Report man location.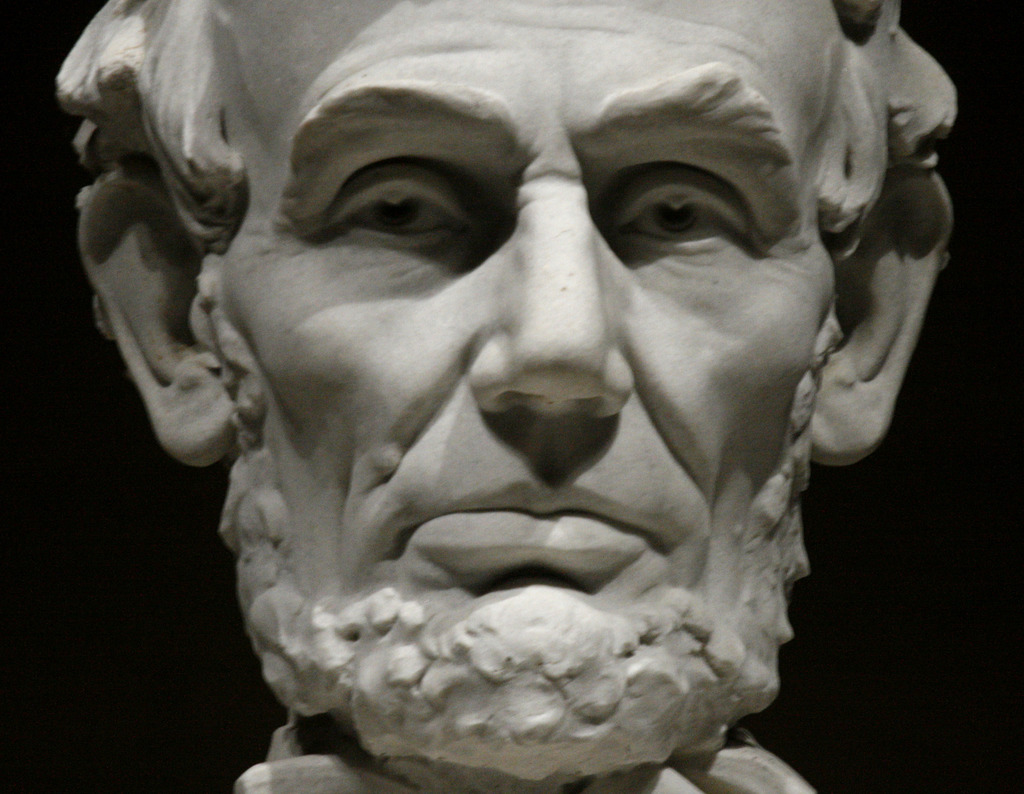
Report: bbox(48, 0, 1012, 735).
